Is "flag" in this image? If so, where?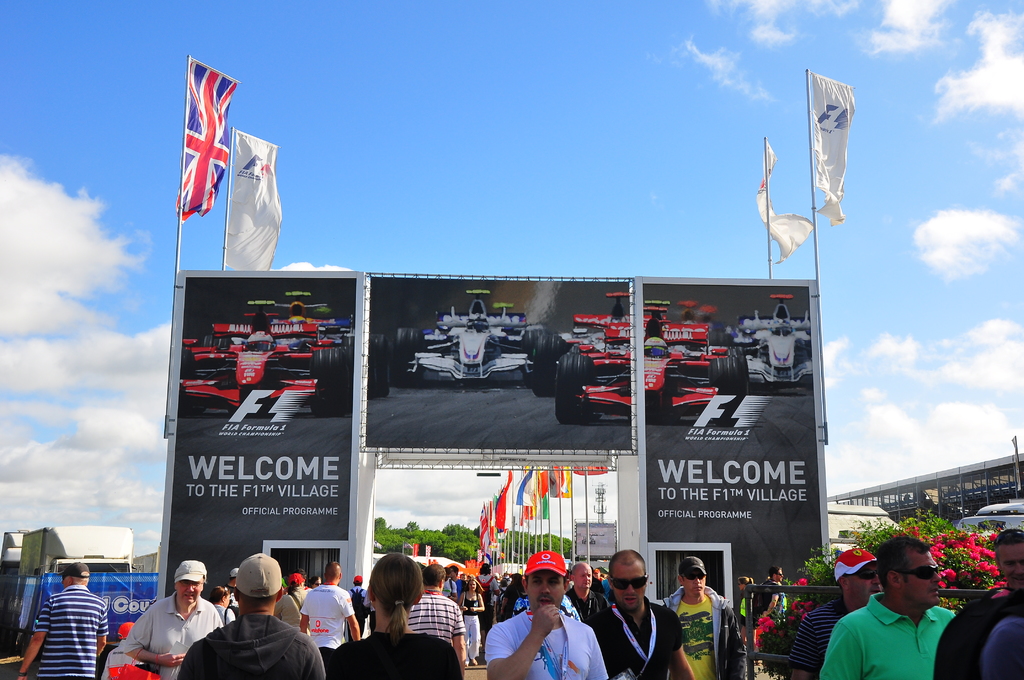
Yes, at rect(801, 66, 858, 210).
